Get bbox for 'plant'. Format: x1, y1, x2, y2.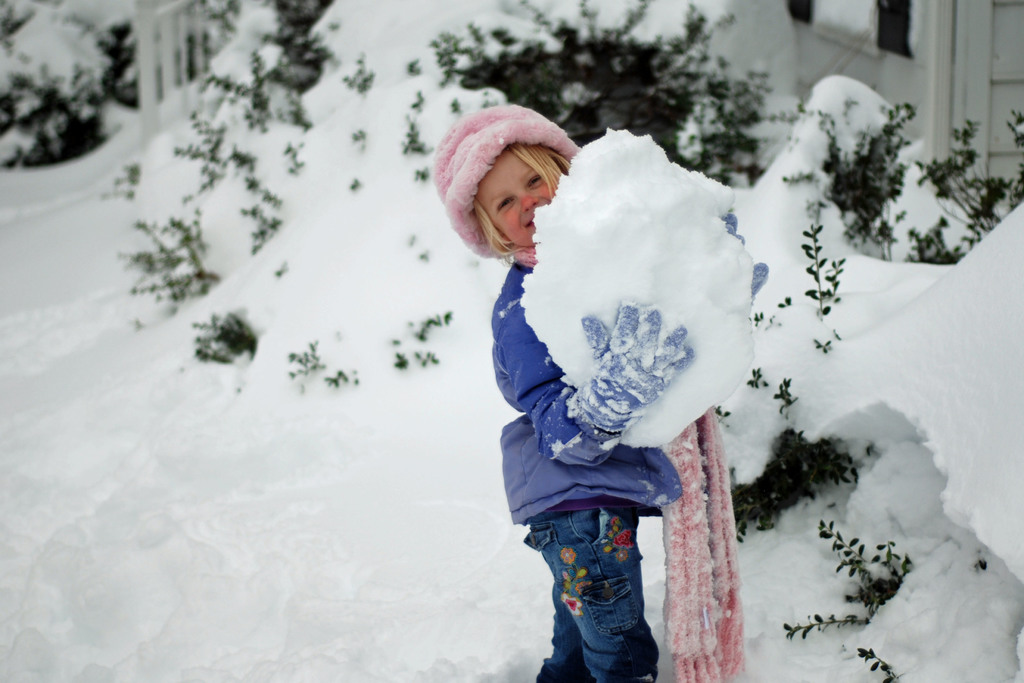
284, 340, 318, 383.
